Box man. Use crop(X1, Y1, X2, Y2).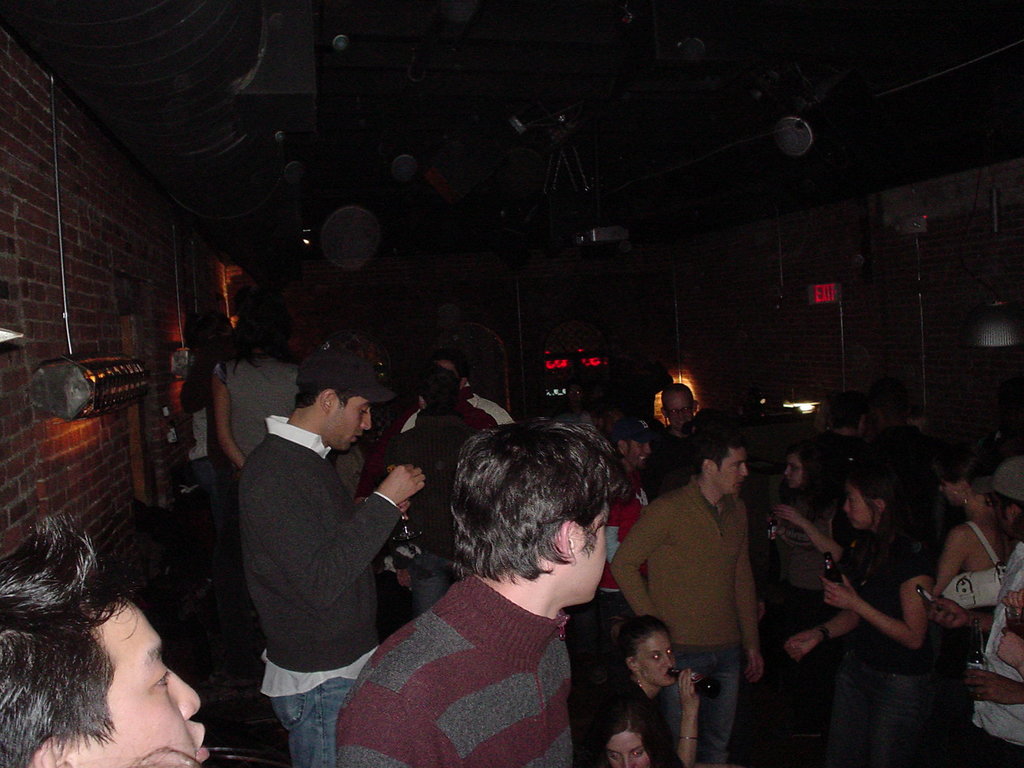
crop(429, 360, 506, 425).
